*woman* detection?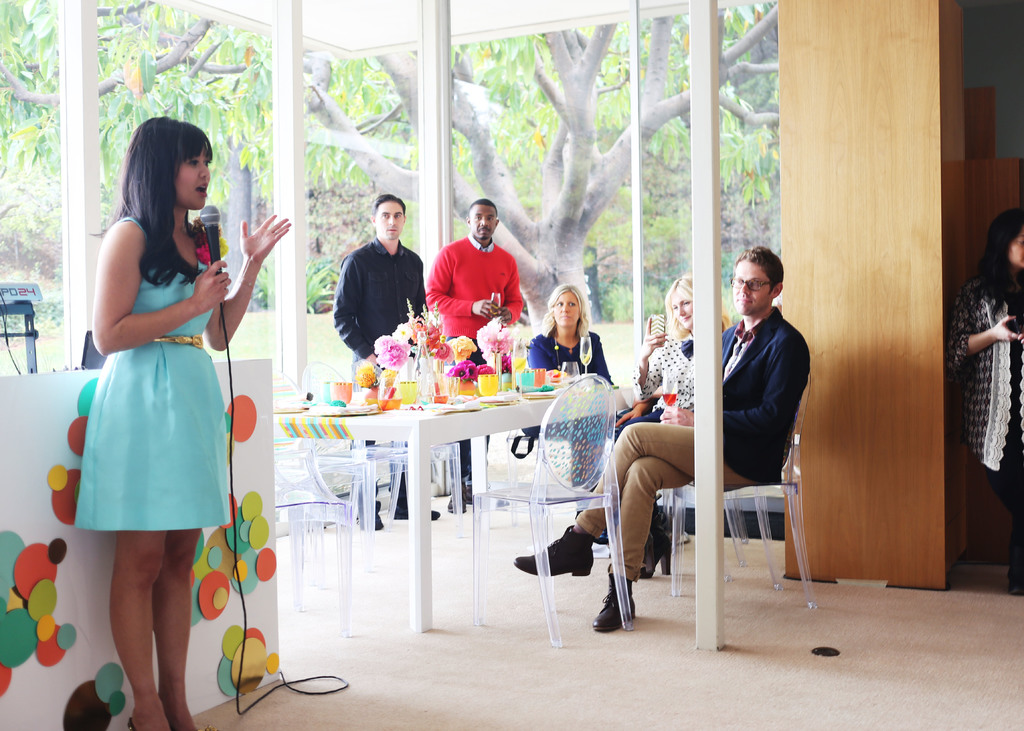
Rect(70, 131, 254, 674)
